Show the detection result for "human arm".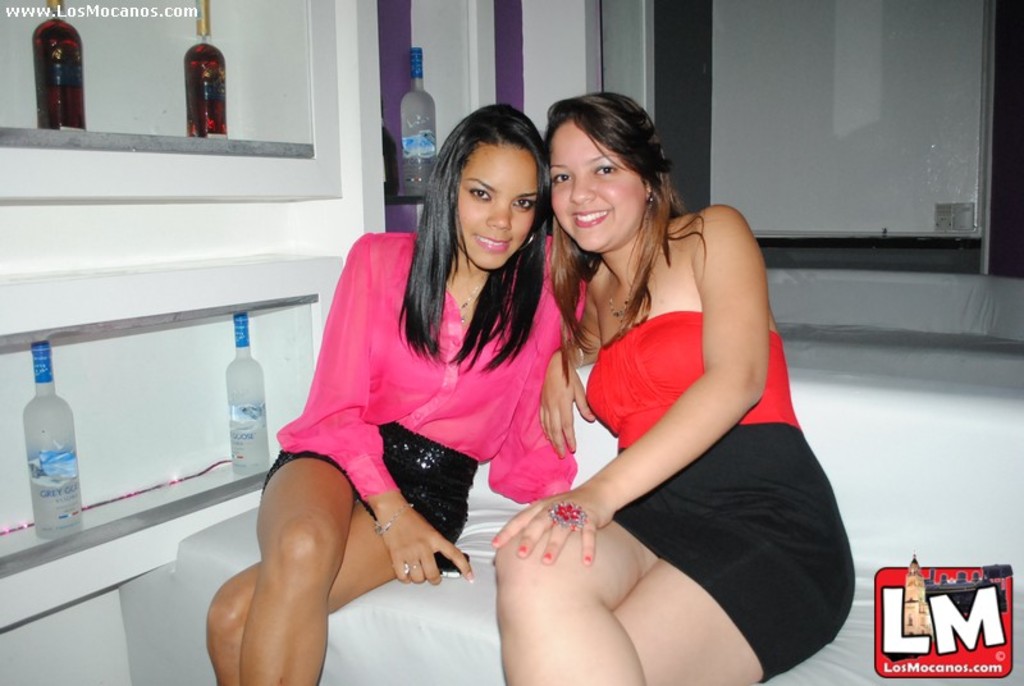
535,283,599,463.
